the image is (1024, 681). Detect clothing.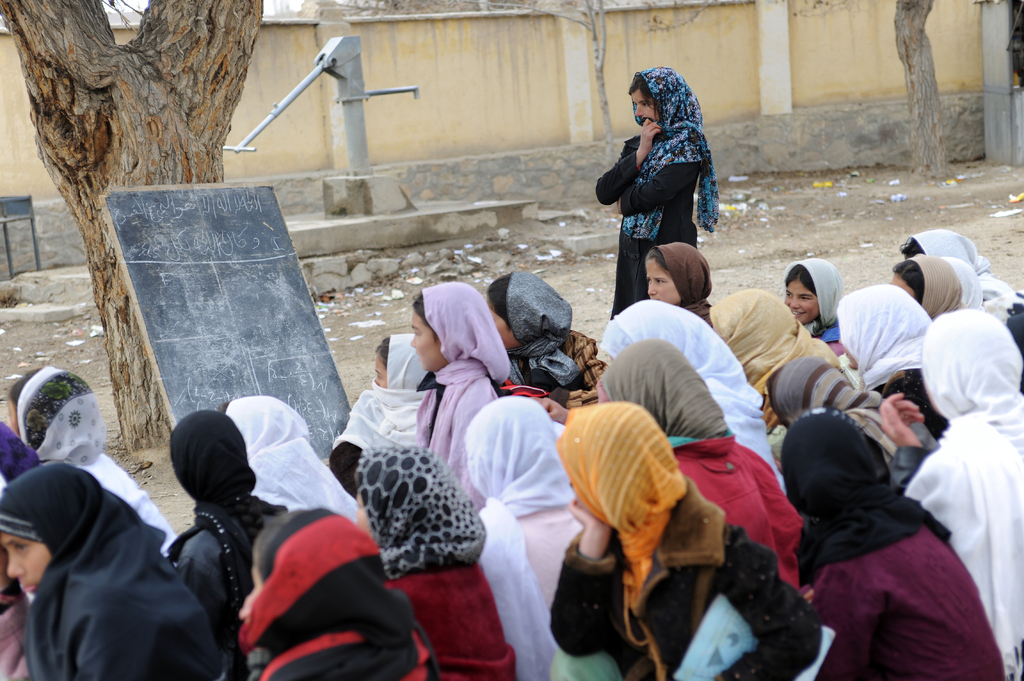
Detection: detection(482, 398, 576, 680).
